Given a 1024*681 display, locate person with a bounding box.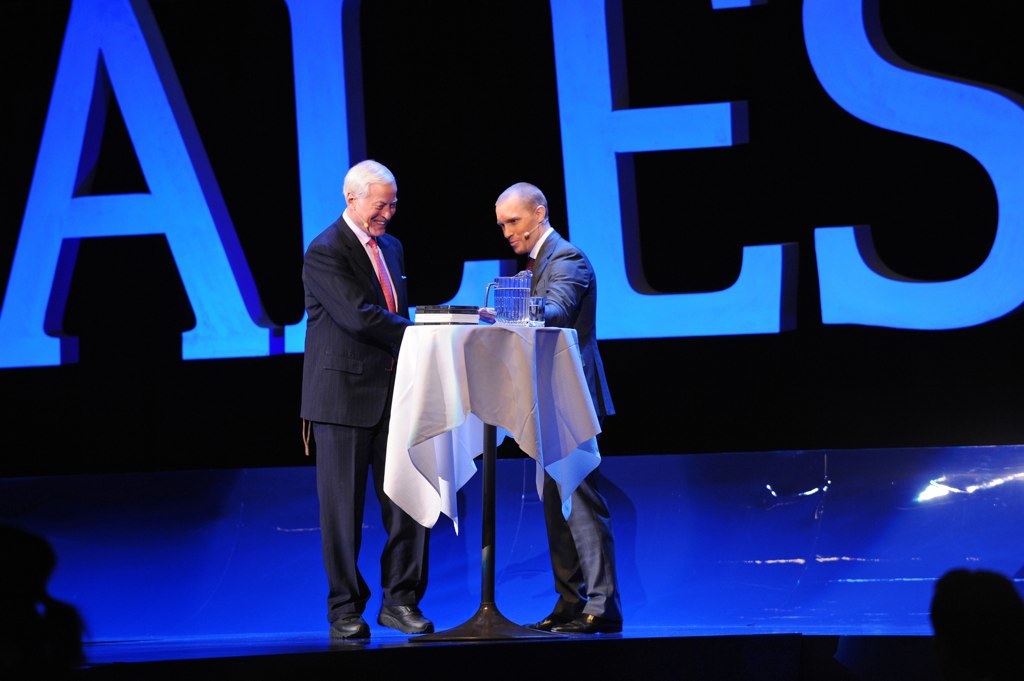
Located: detection(494, 182, 626, 636).
